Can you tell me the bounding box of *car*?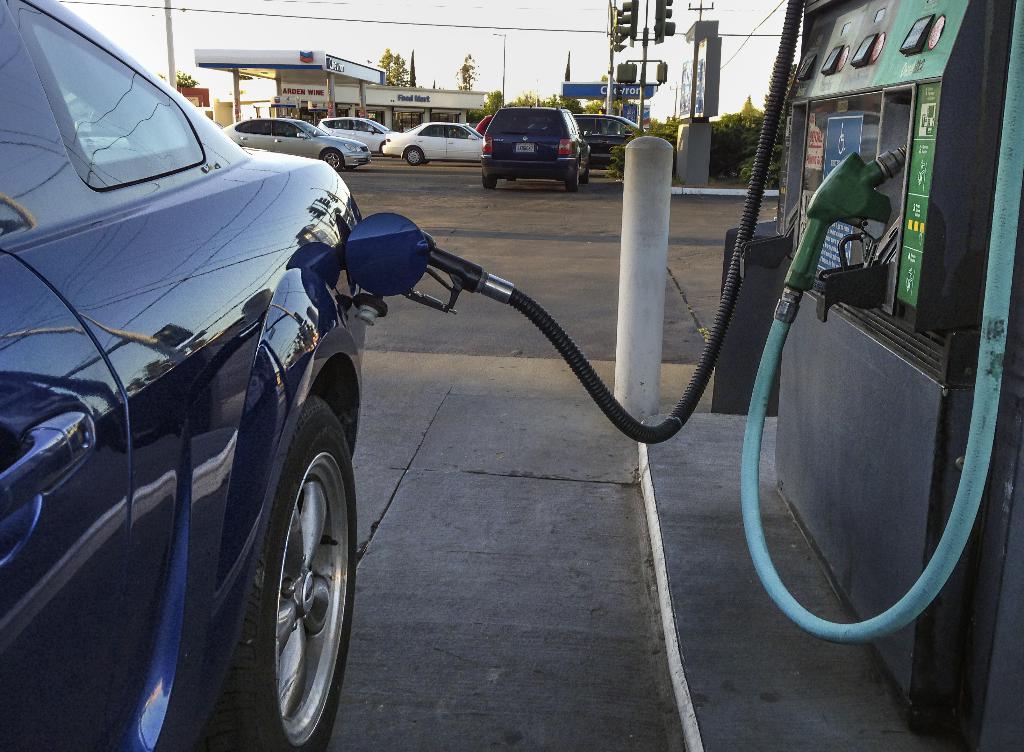
crop(218, 117, 372, 171).
